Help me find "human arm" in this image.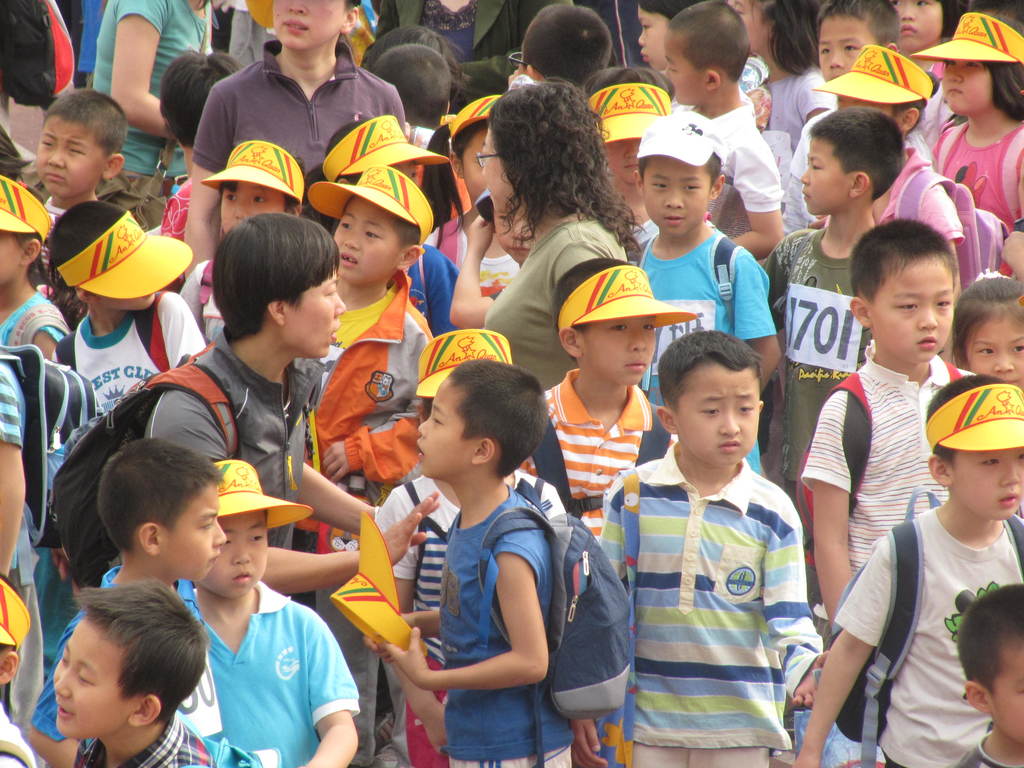
Found it: left=184, top=82, right=228, bottom=278.
